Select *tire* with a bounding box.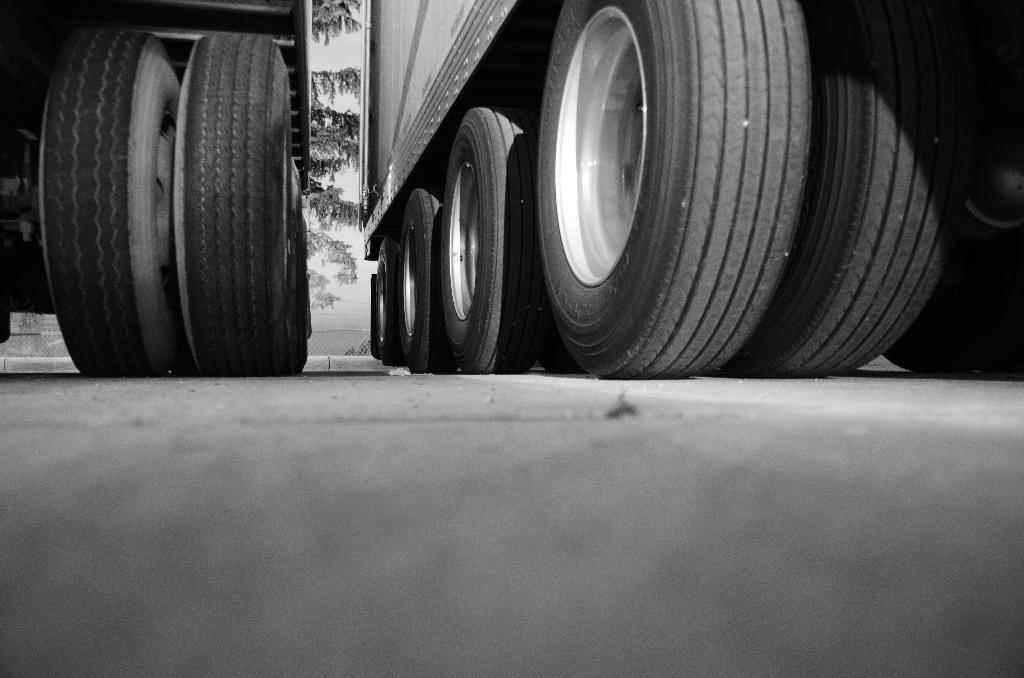
x1=883, y1=79, x2=1014, y2=373.
